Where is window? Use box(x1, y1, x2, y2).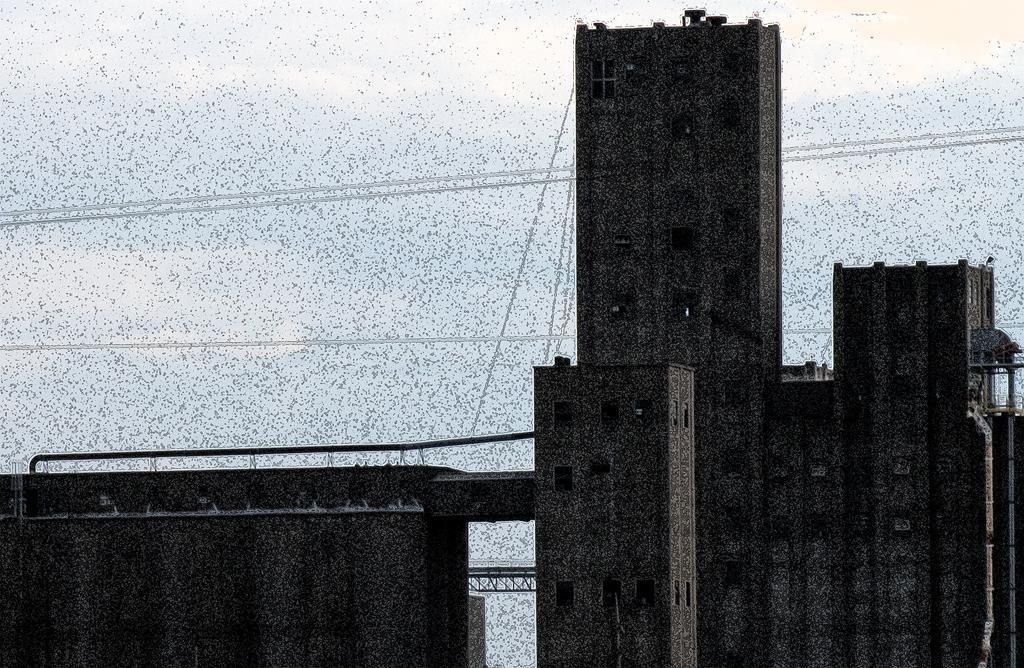
box(555, 575, 571, 604).
